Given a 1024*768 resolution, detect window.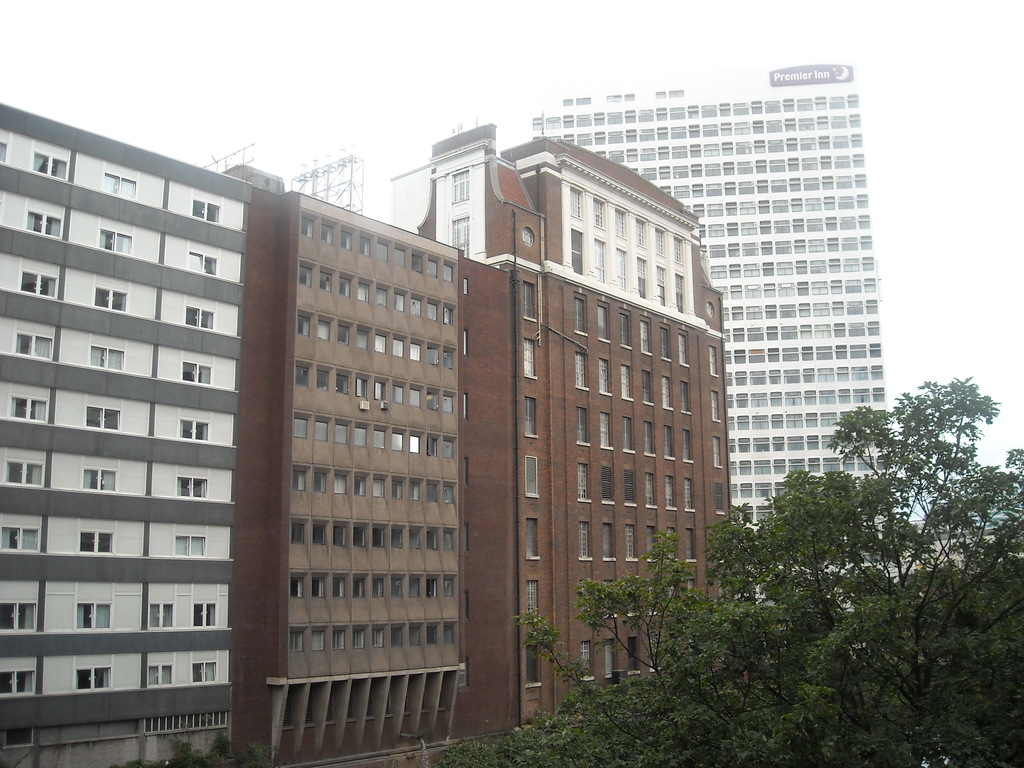
bbox=(675, 326, 686, 367).
